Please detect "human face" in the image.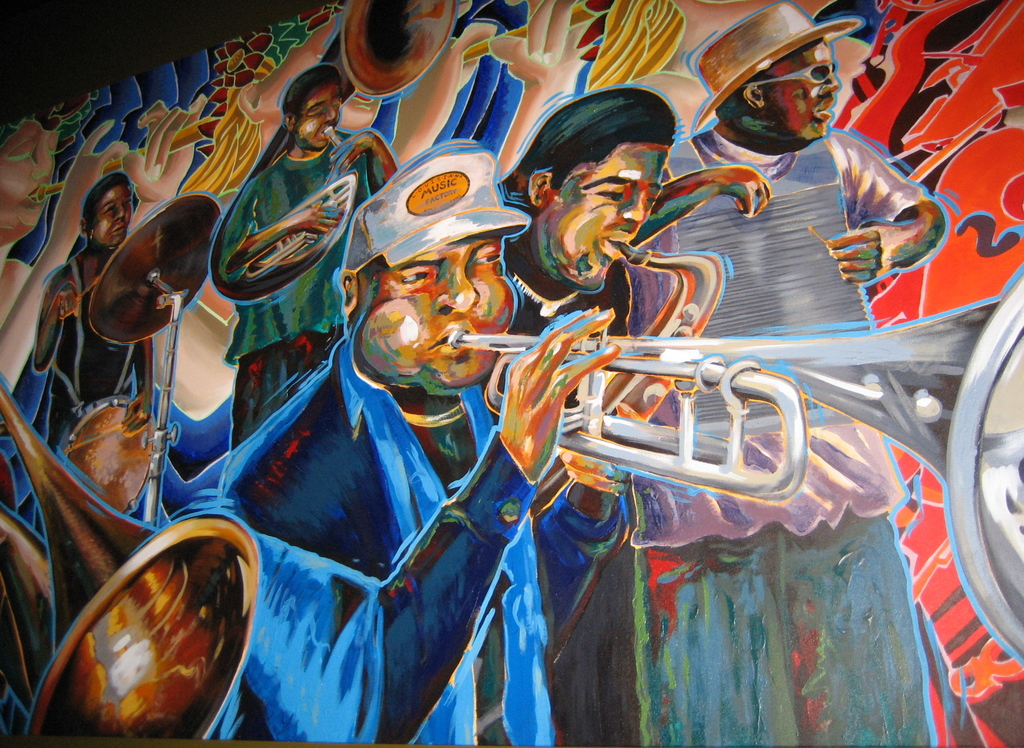
select_region(358, 233, 511, 384).
